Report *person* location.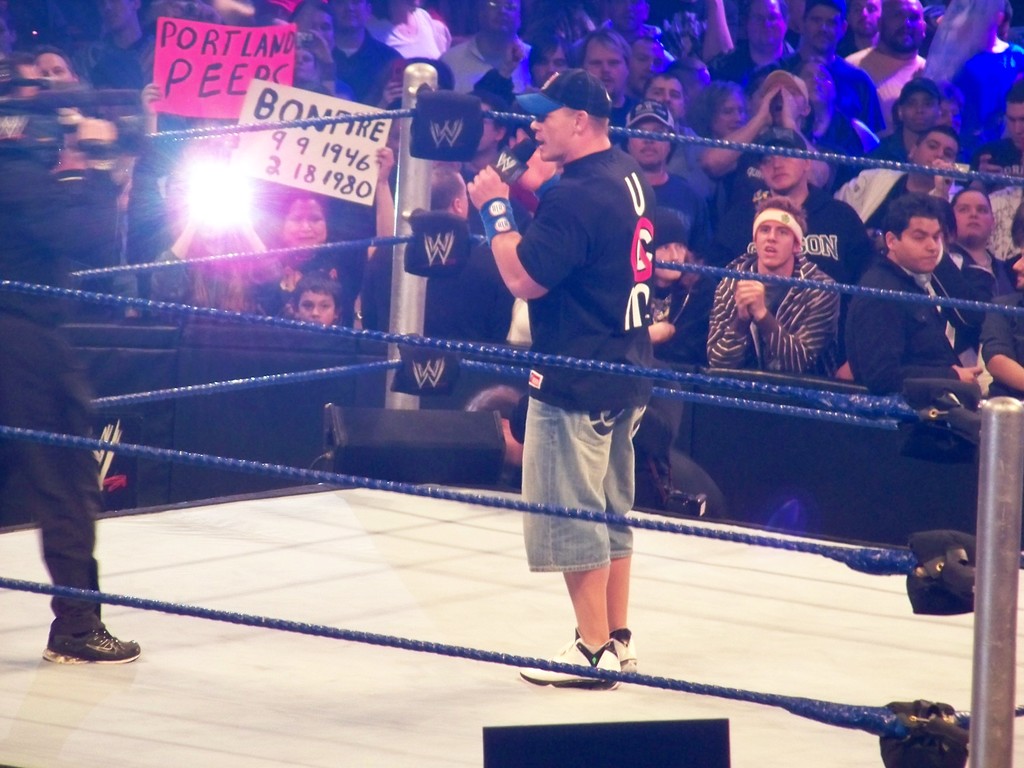
Report: 705 0 796 145.
